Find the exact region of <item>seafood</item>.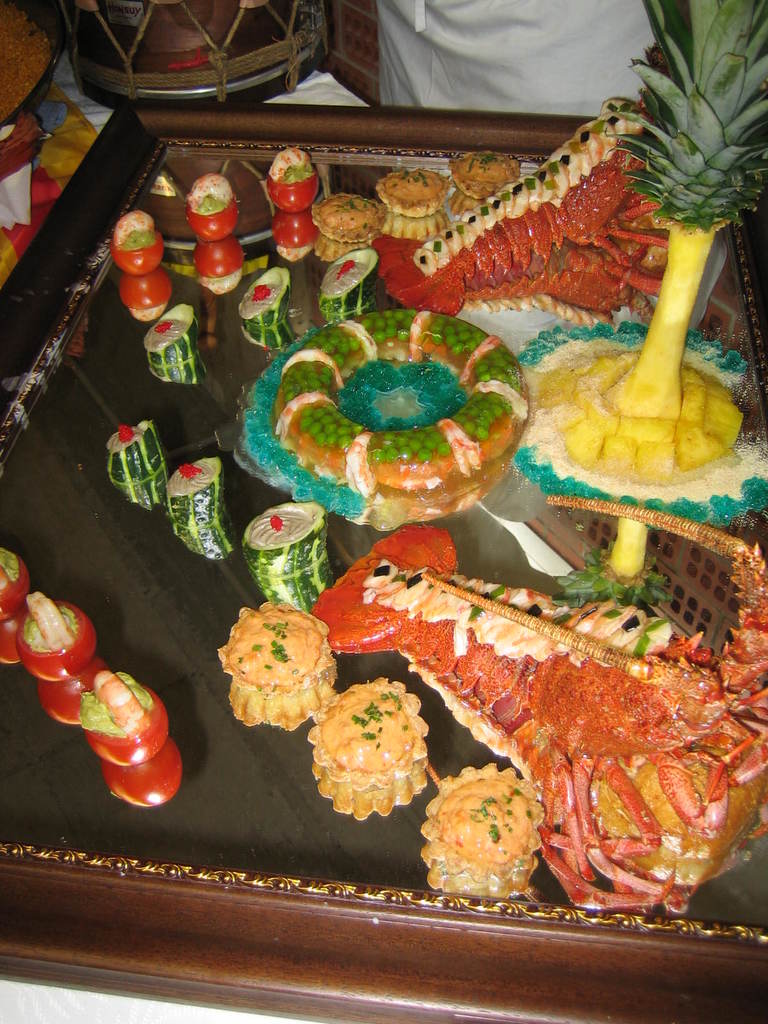
Exact region: left=372, top=92, right=669, bottom=312.
